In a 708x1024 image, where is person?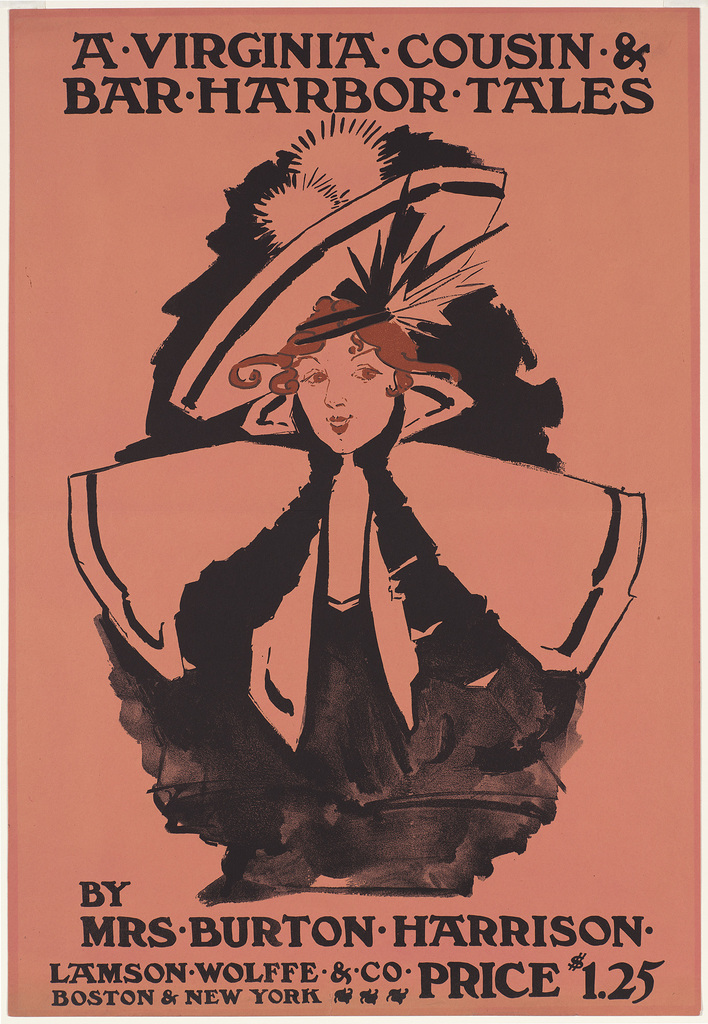
bbox(88, 285, 643, 904).
